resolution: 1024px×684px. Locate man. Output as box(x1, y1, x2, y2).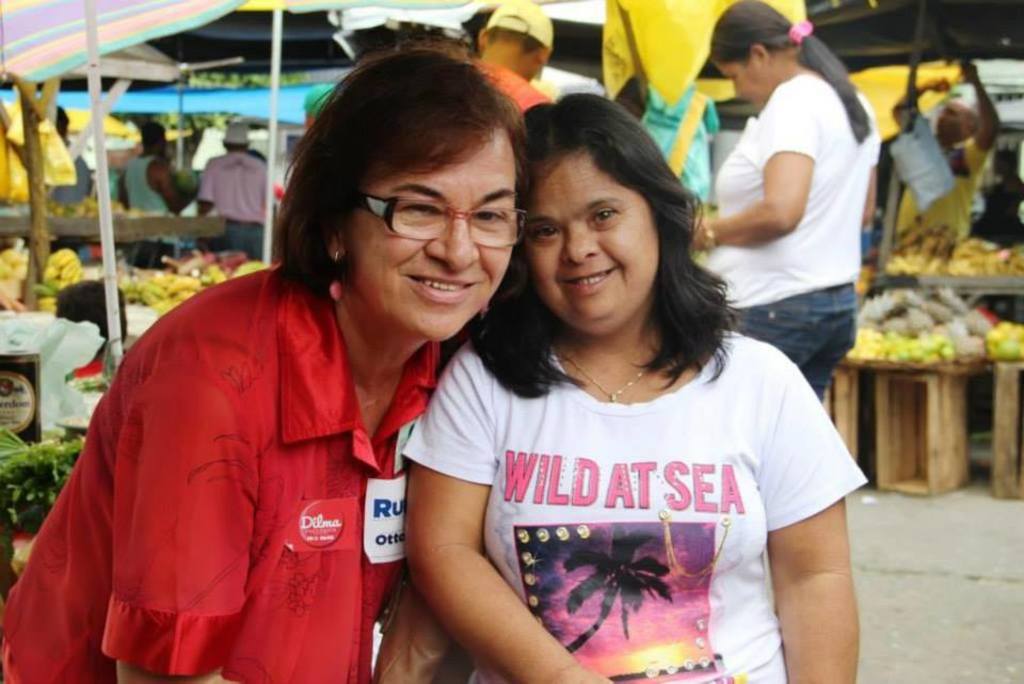
box(465, 0, 558, 110).
